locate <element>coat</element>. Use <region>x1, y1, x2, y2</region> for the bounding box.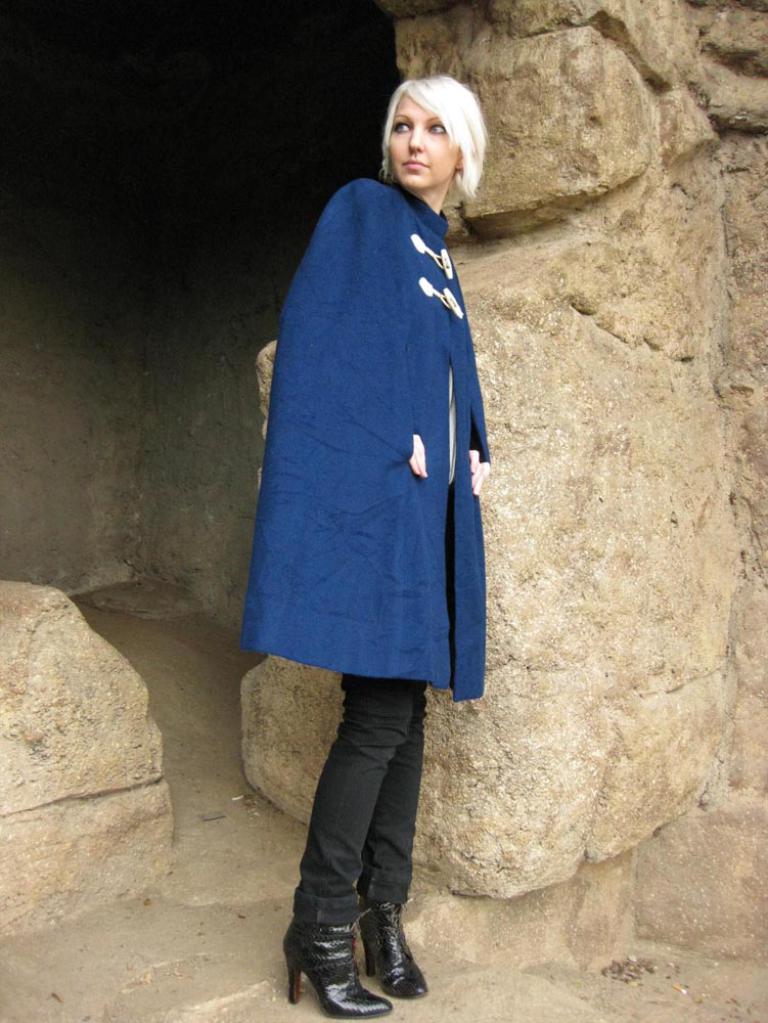
<region>250, 129, 509, 686</region>.
